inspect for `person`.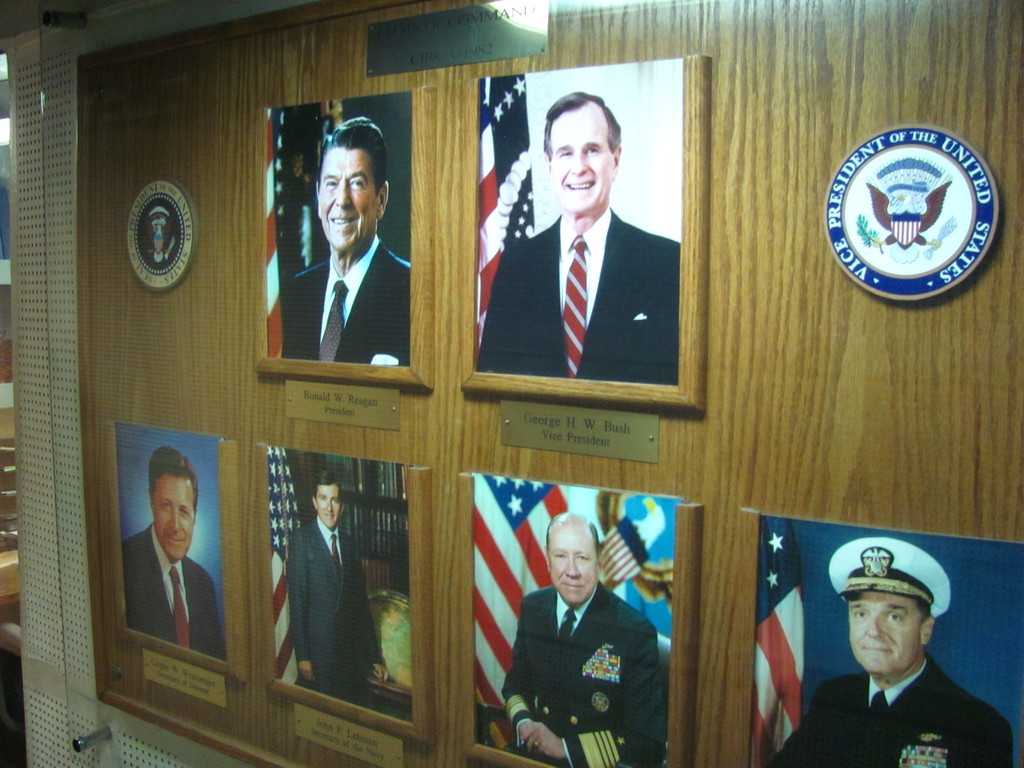
Inspection: 476 89 678 384.
